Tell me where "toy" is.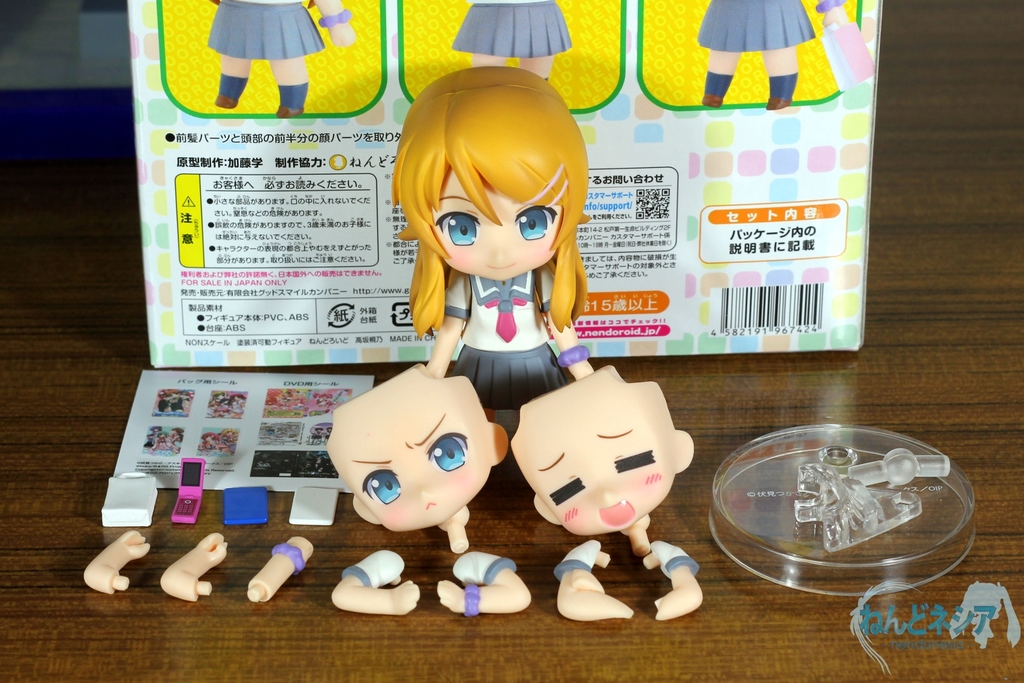
"toy" is at 388:67:596:425.
